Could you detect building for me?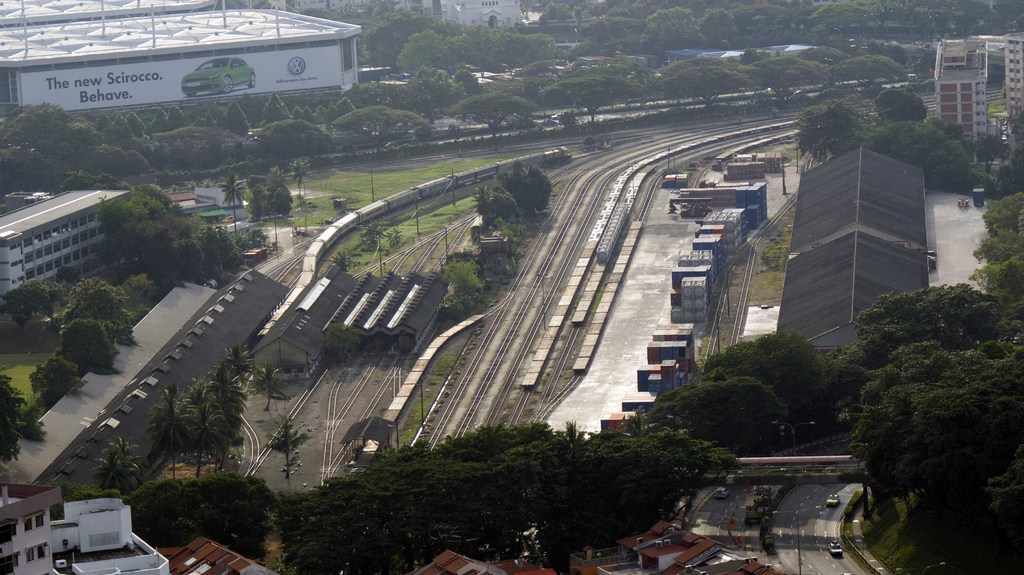
Detection result: {"left": 788, "top": 145, "right": 930, "bottom": 253}.
